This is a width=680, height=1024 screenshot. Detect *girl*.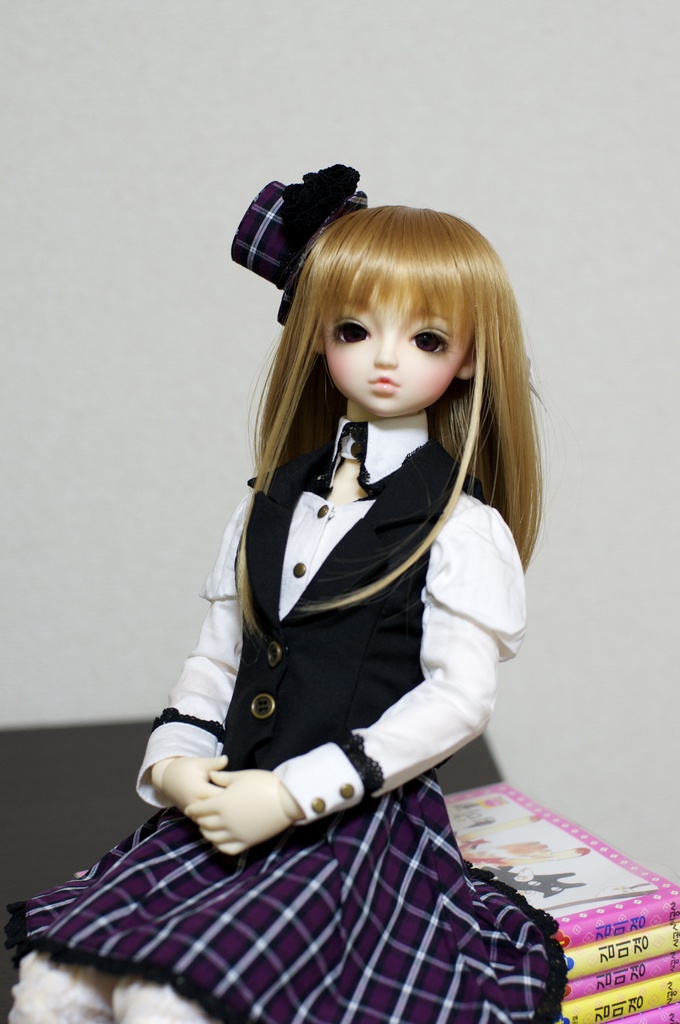
region(4, 205, 554, 1023).
